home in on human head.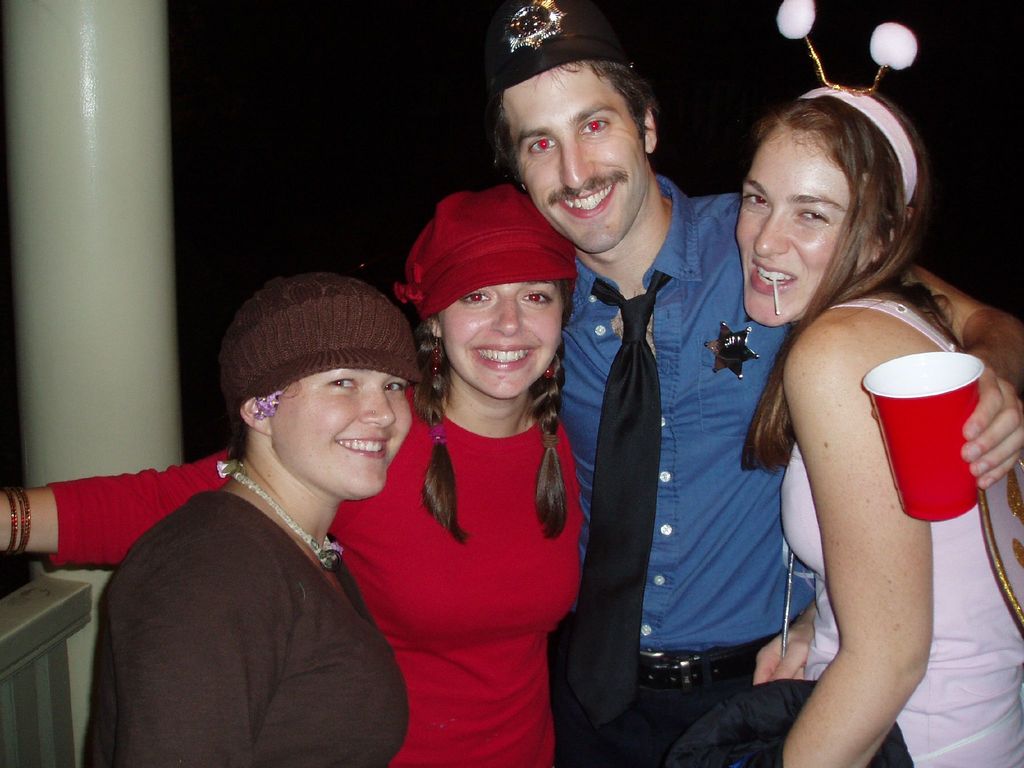
Homed in at {"x1": 399, "y1": 180, "x2": 580, "y2": 399}.
